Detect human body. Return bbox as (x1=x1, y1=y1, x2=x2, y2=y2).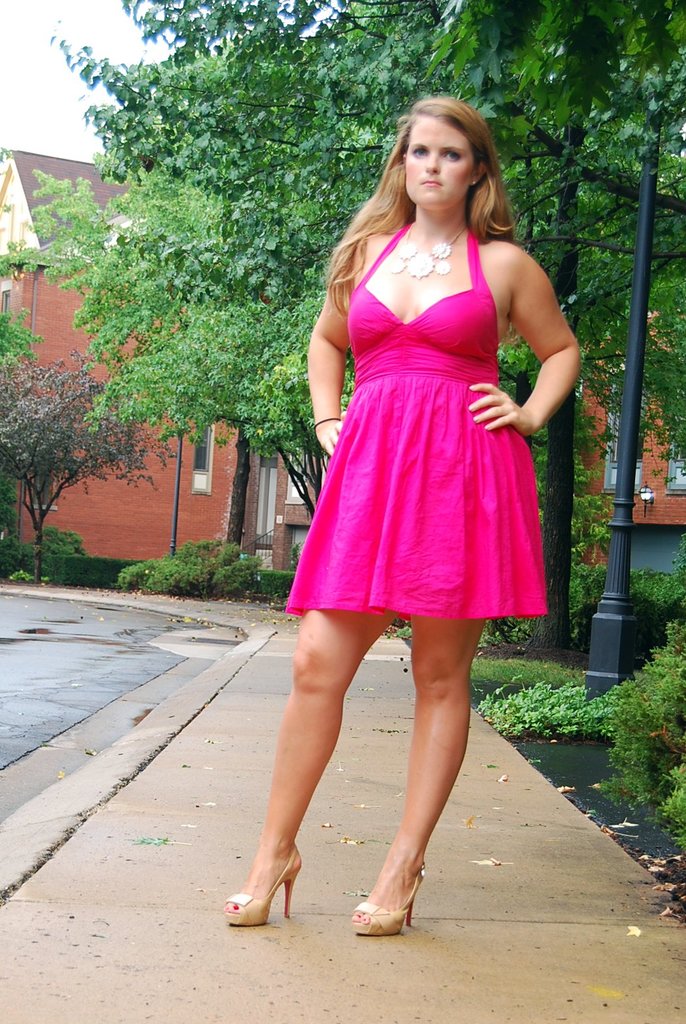
(x1=262, y1=82, x2=586, y2=939).
